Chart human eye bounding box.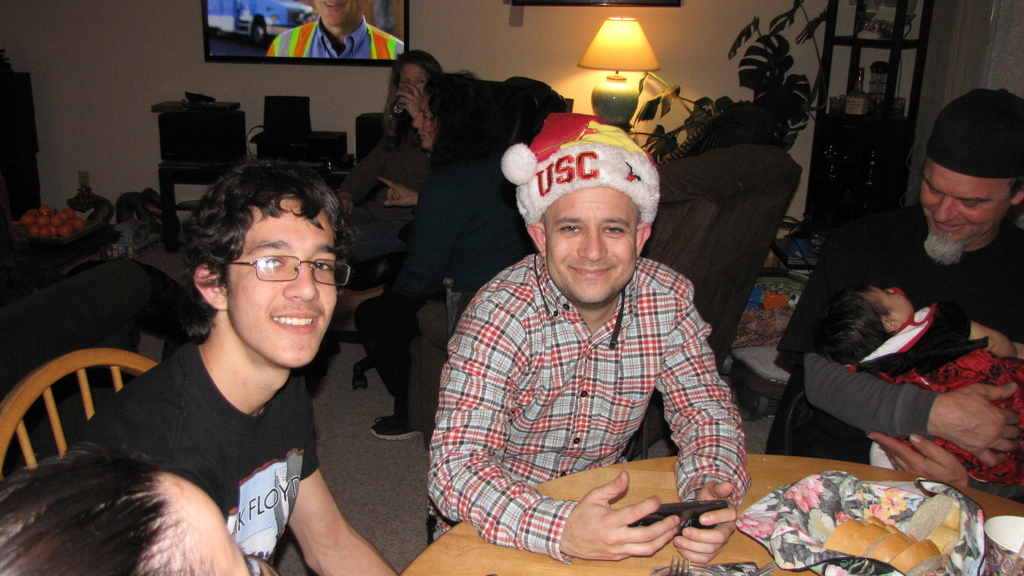
Charted: box(259, 256, 283, 273).
